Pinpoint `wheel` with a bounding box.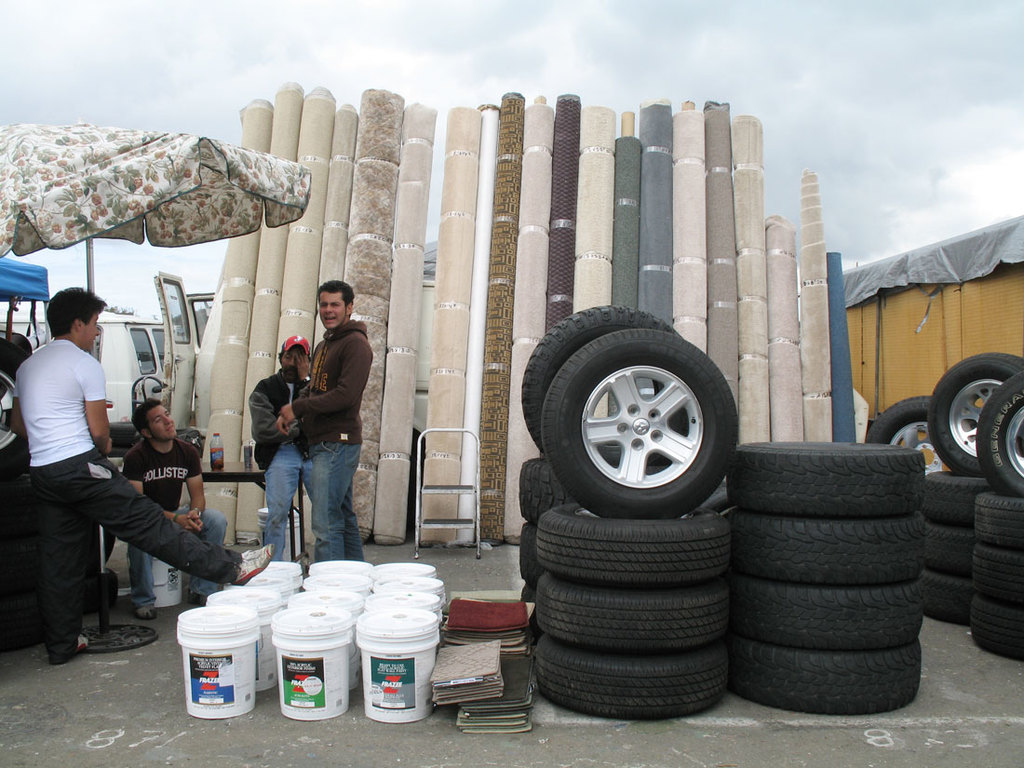
<box>534,506,732,586</box>.
